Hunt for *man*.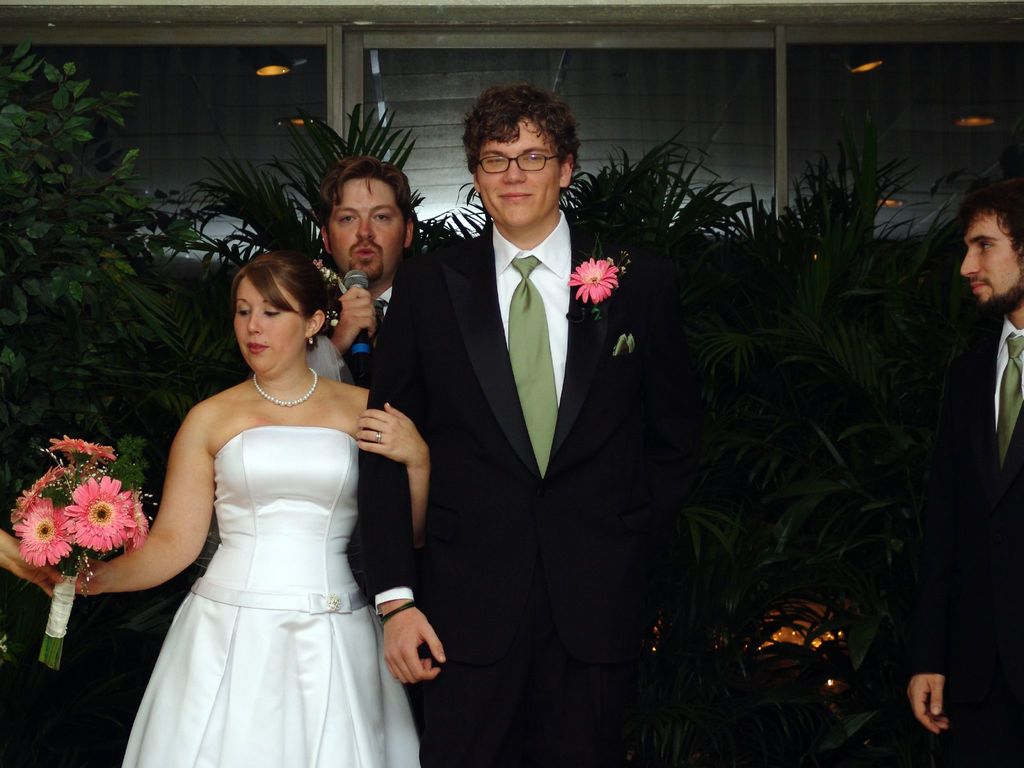
Hunted down at locate(313, 151, 419, 380).
